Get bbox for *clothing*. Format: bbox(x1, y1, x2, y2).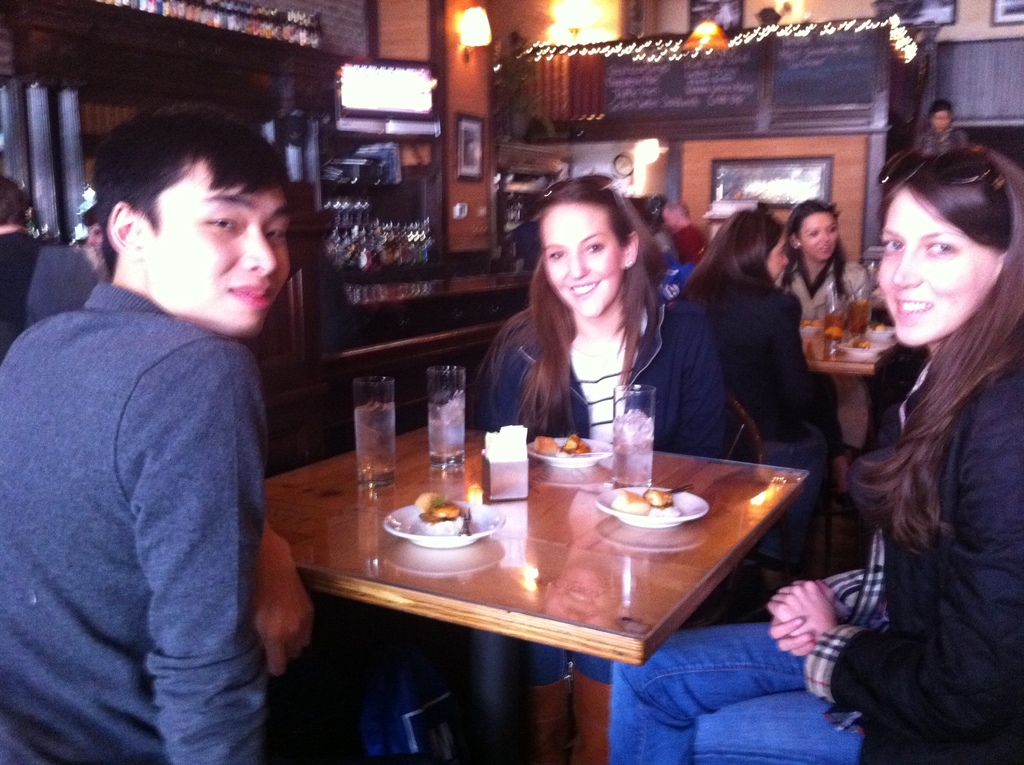
bbox(488, 298, 719, 677).
